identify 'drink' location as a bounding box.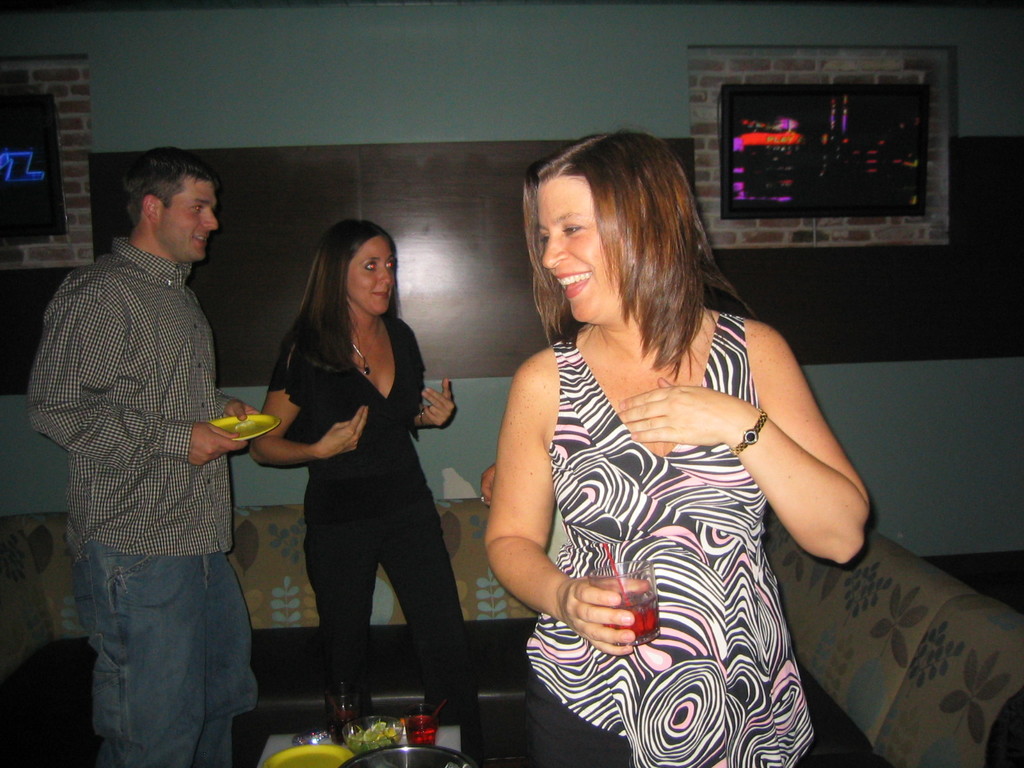
(593,595,660,651).
